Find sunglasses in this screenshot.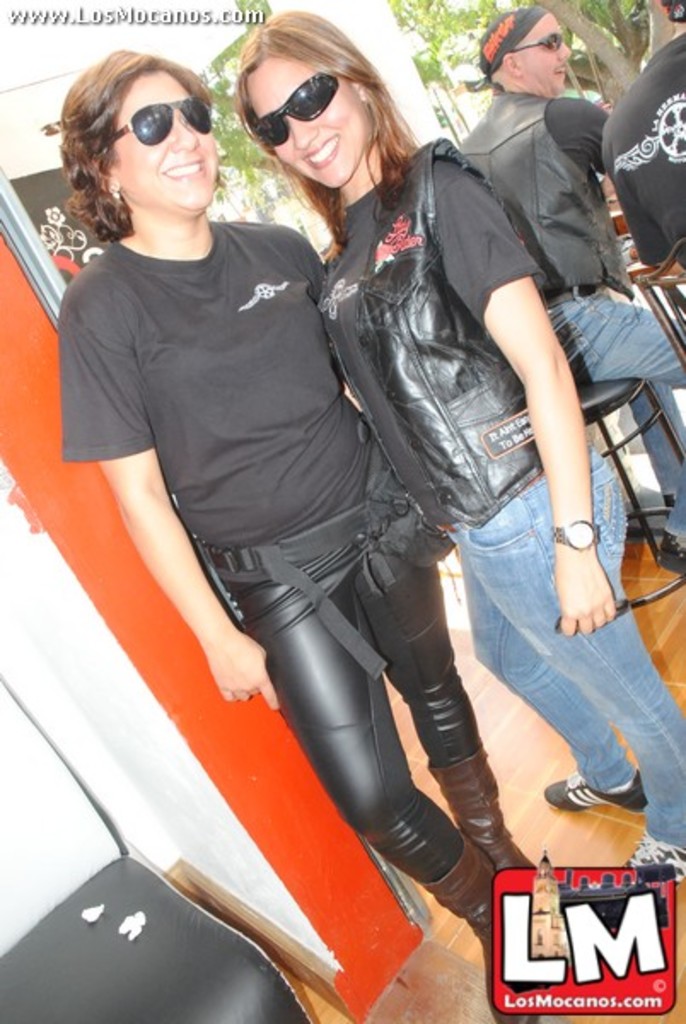
The bounding box for sunglasses is detection(246, 70, 340, 152).
